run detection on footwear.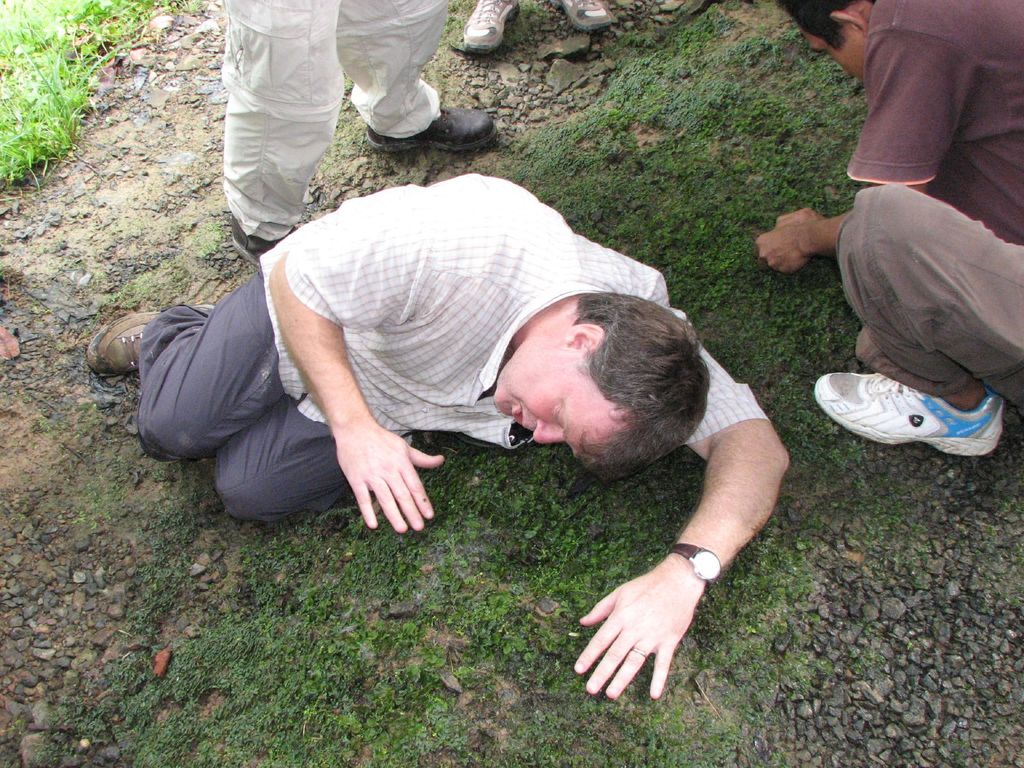
Result: 231,214,297,266.
